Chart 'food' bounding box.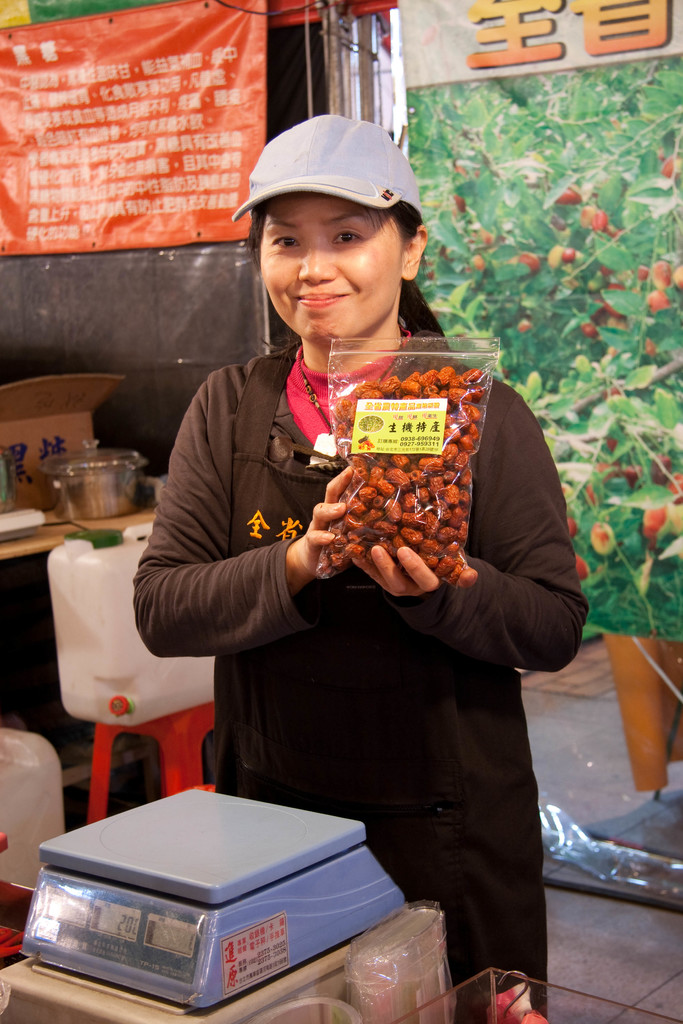
Charted: {"left": 326, "top": 337, "right": 497, "bottom": 580}.
